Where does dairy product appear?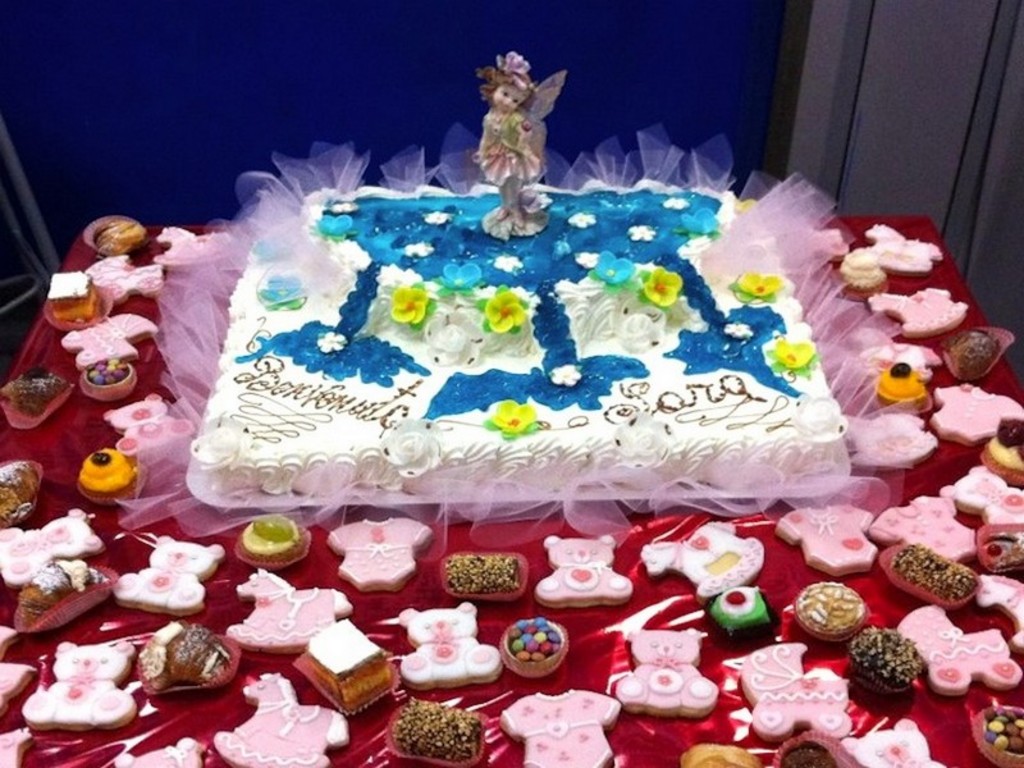
Appears at (242, 571, 355, 657).
